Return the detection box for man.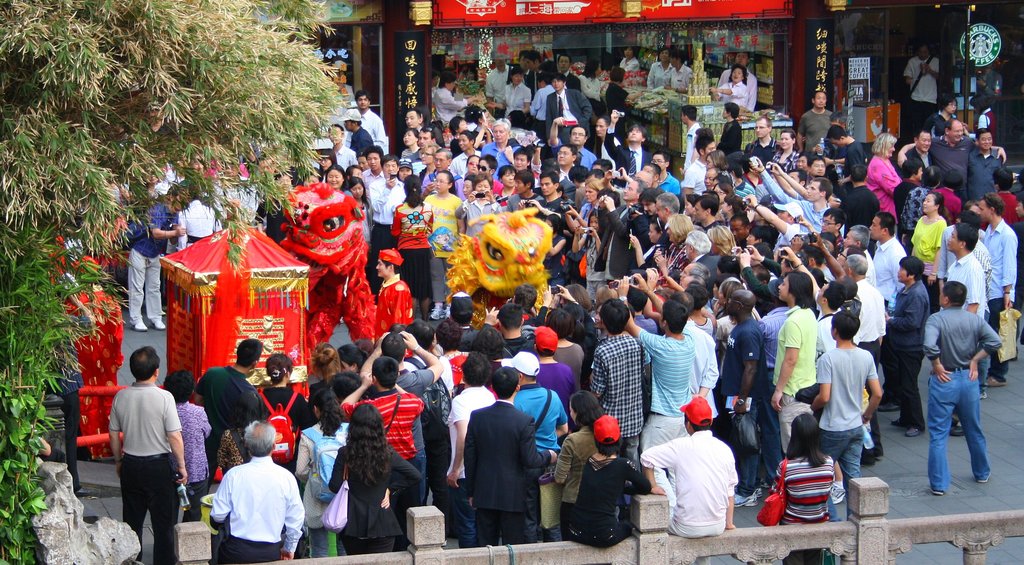
(left=127, top=193, right=200, bottom=328).
